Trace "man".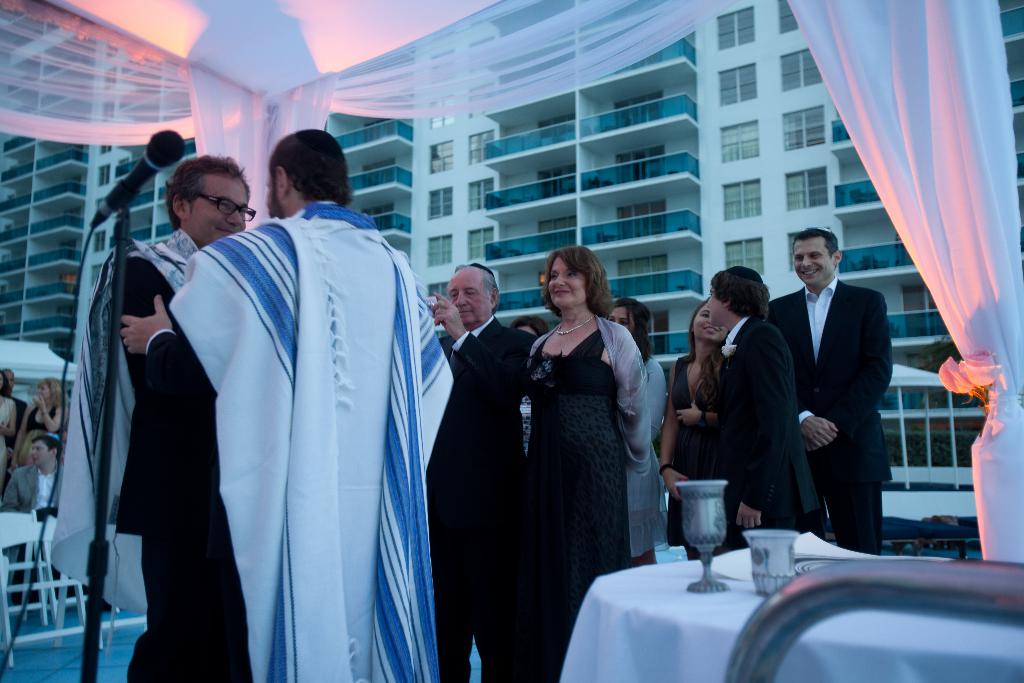
Traced to (759, 216, 919, 551).
